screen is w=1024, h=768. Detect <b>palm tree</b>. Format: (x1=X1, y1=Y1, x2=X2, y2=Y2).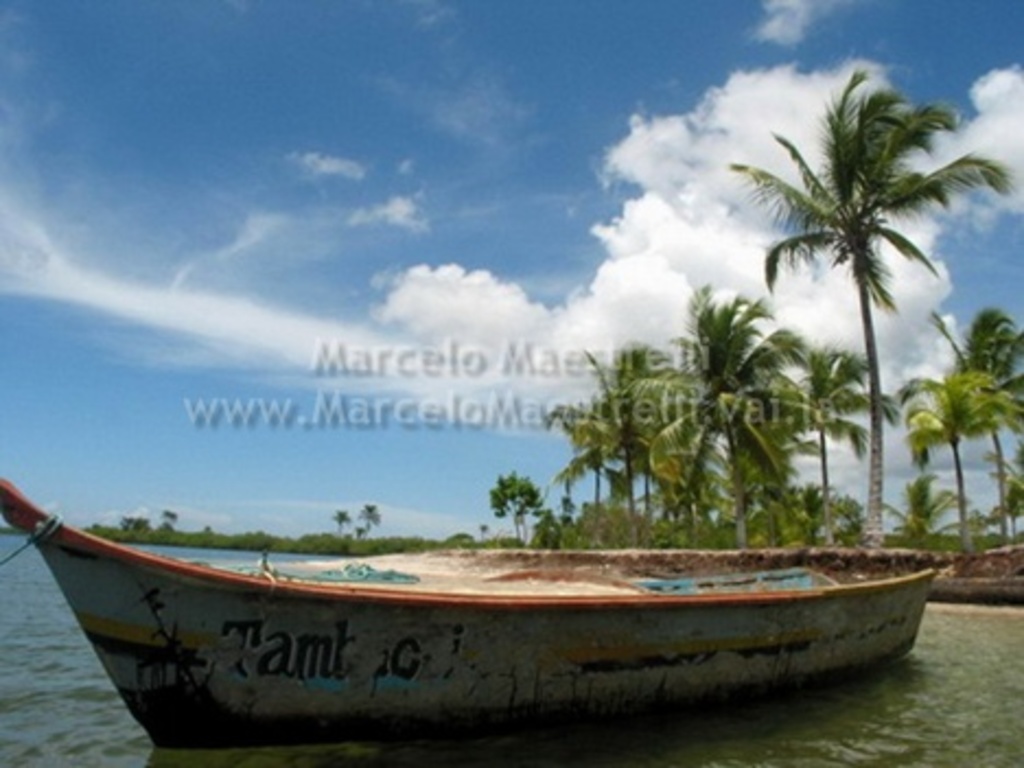
(x1=333, y1=503, x2=352, y2=540).
